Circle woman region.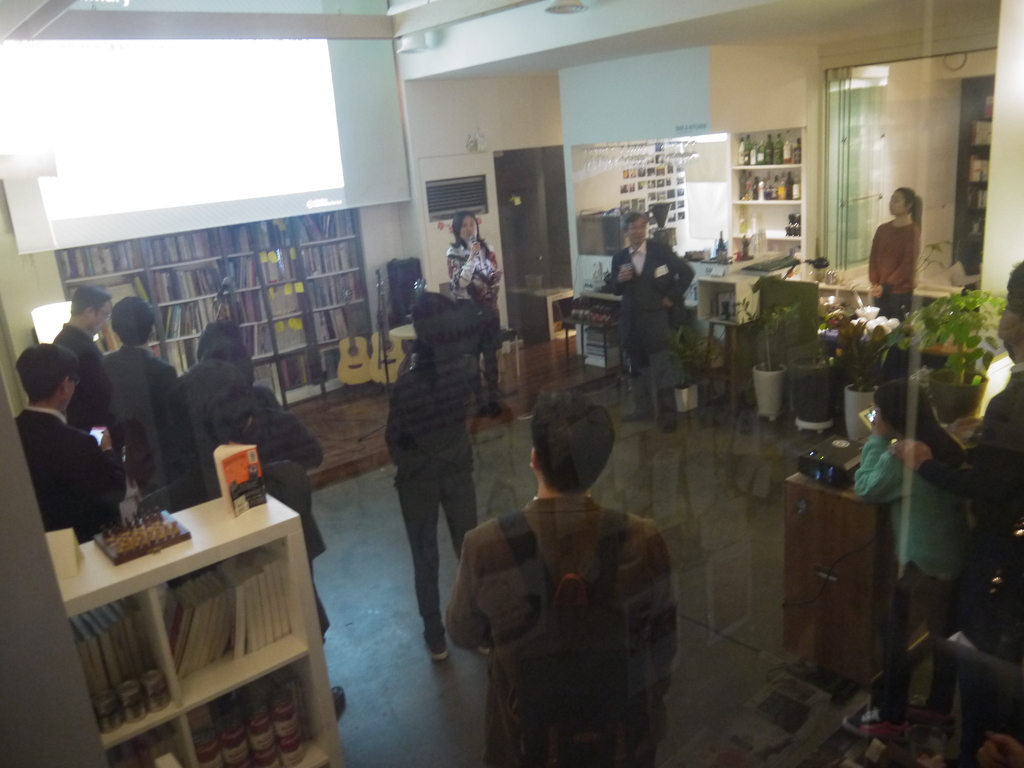
Region: [x1=872, y1=168, x2=940, y2=293].
